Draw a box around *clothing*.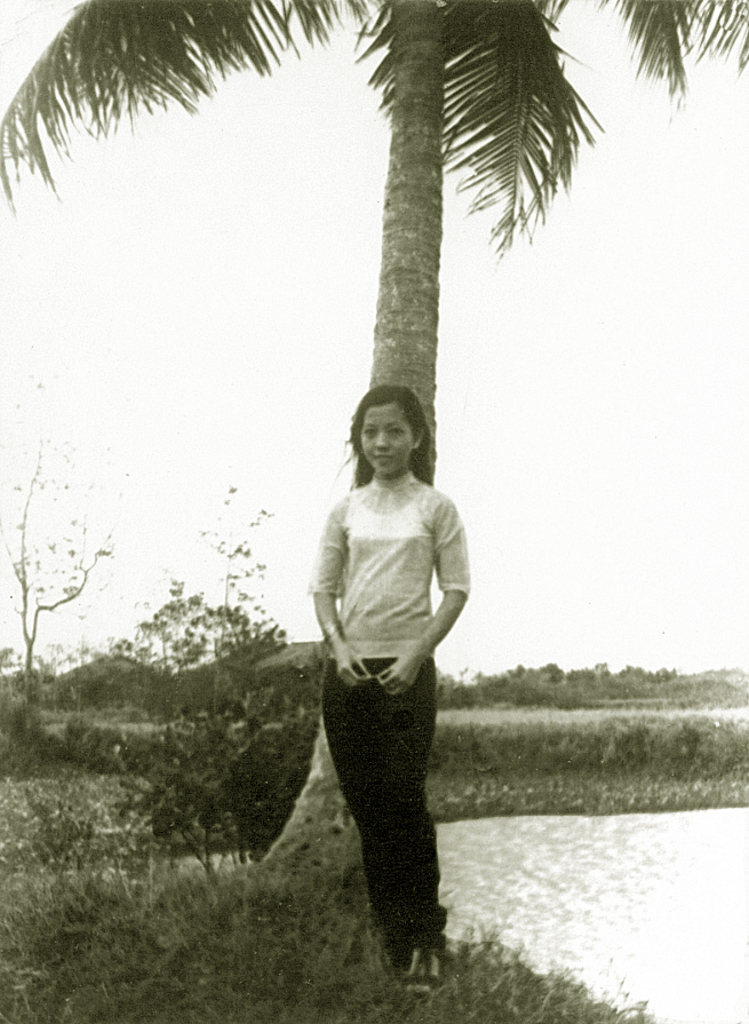
pyautogui.locateOnScreen(309, 473, 476, 661).
